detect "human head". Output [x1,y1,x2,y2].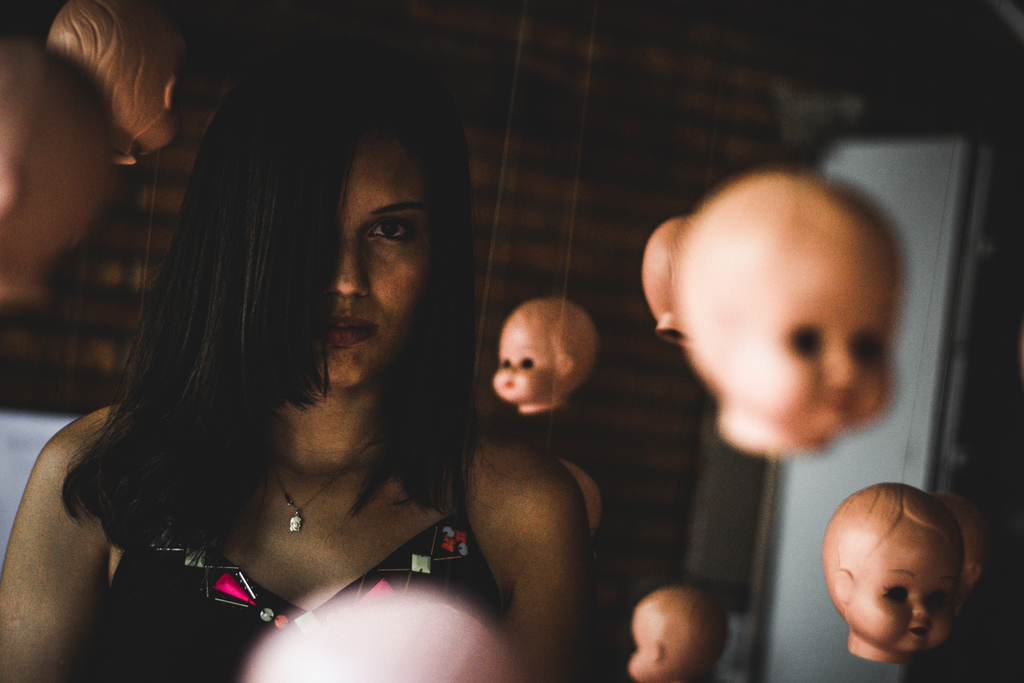
[162,36,467,389].
